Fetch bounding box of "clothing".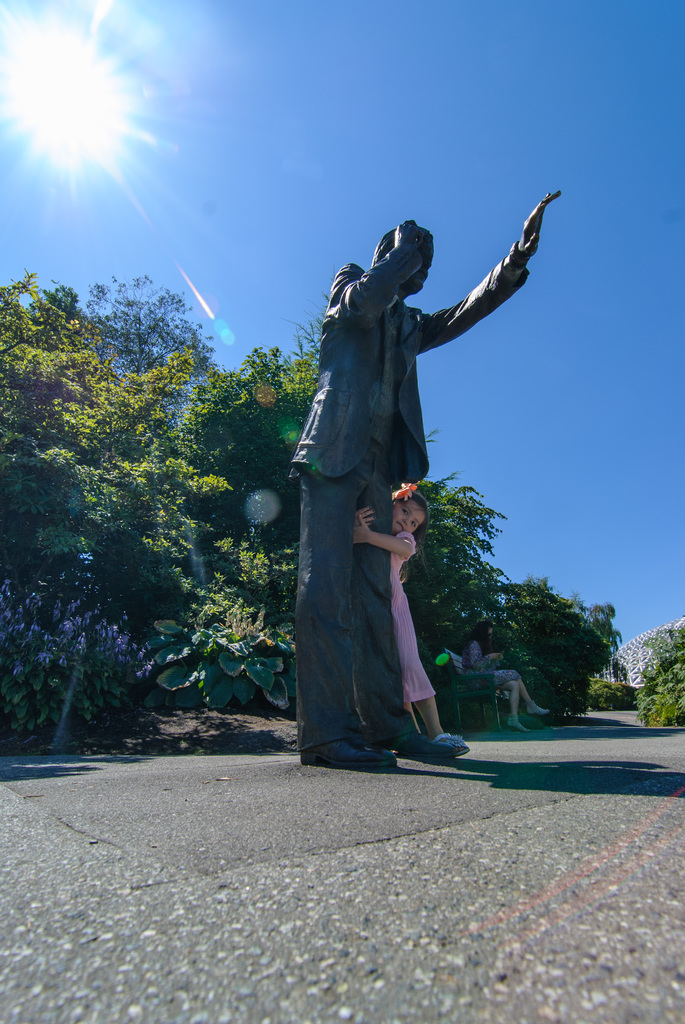
Bbox: (462, 634, 519, 688).
